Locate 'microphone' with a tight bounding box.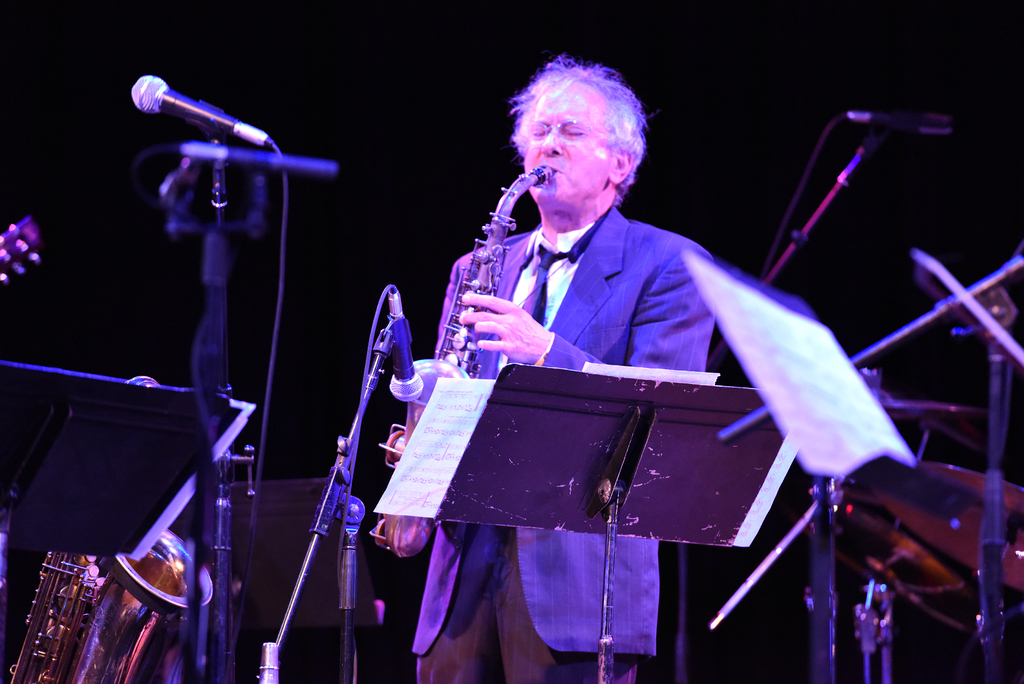
bbox=(123, 76, 246, 136).
